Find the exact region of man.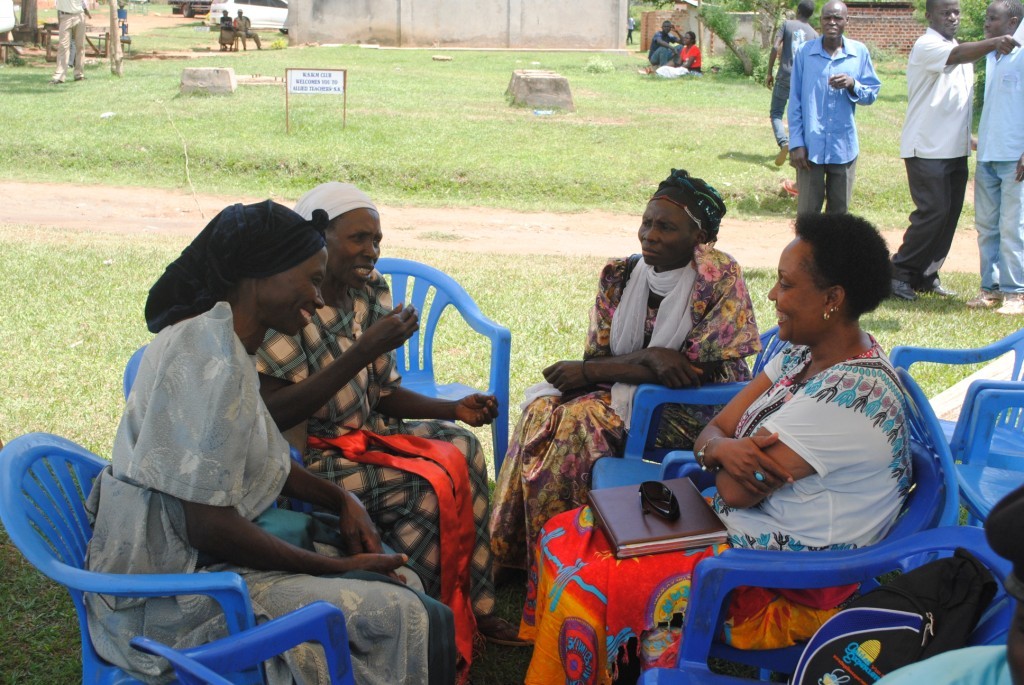
Exact region: 786,0,884,219.
